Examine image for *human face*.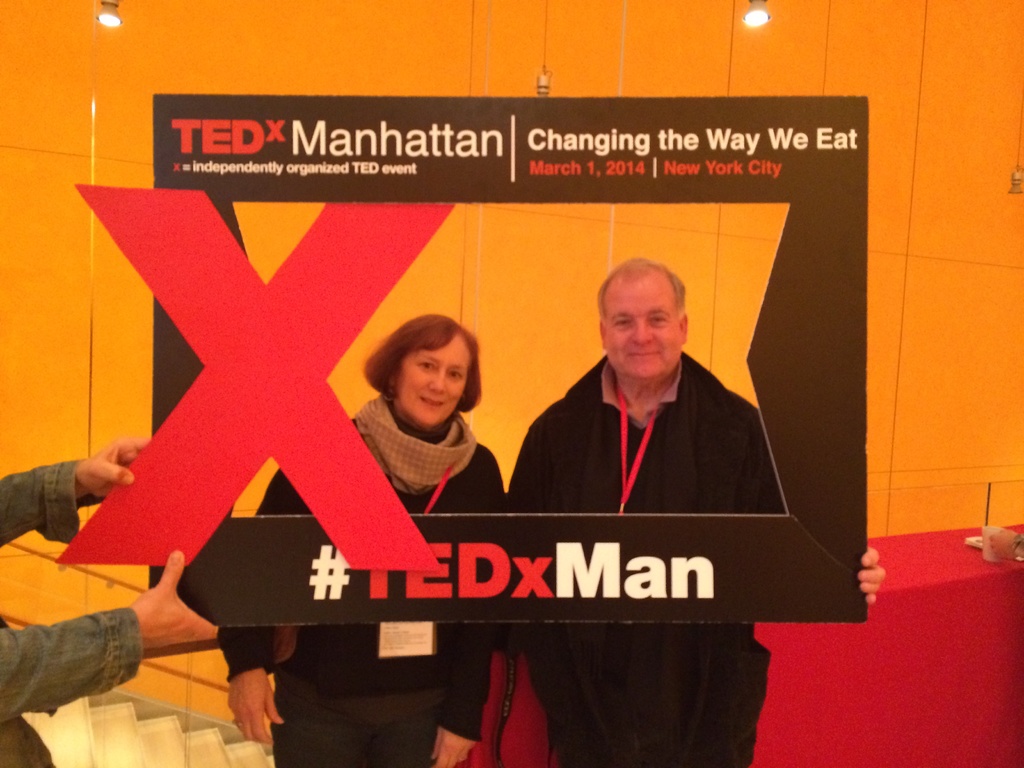
Examination result: [603, 284, 685, 378].
